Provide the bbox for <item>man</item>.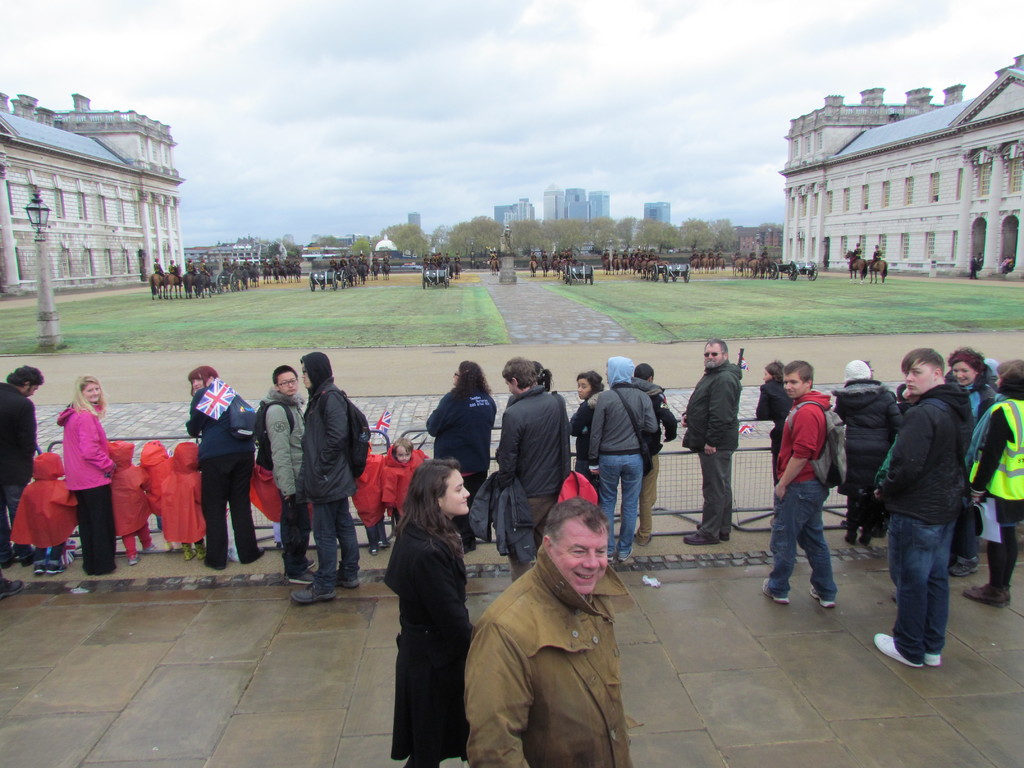
{"x1": 733, "y1": 249, "x2": 744, "y2": 260}.
